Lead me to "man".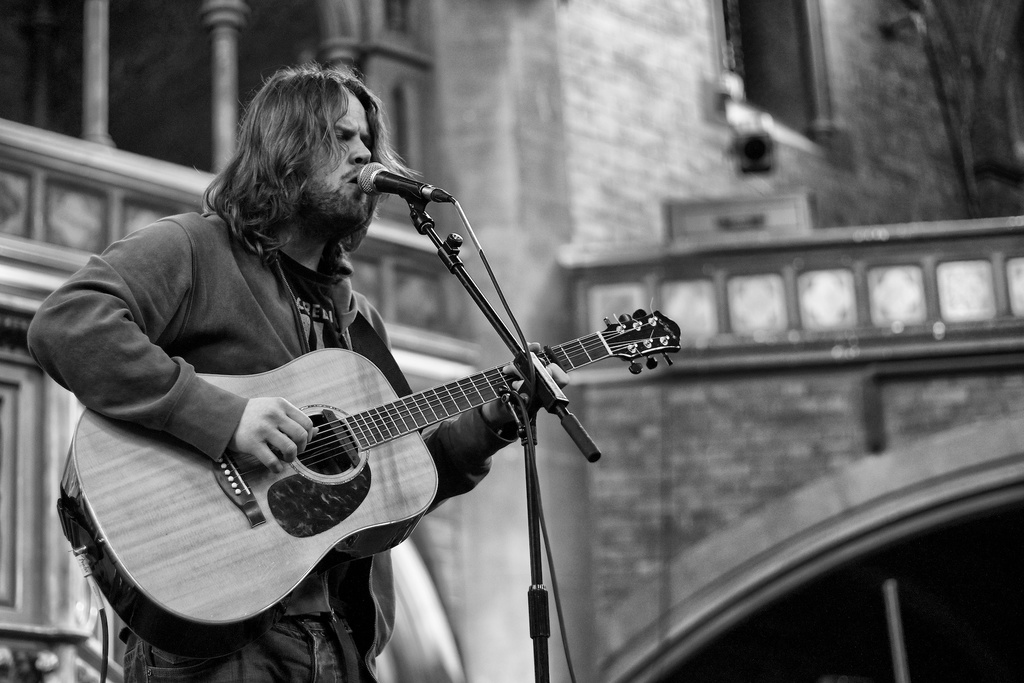
Lead to crop(90, 75, 693, 682).
